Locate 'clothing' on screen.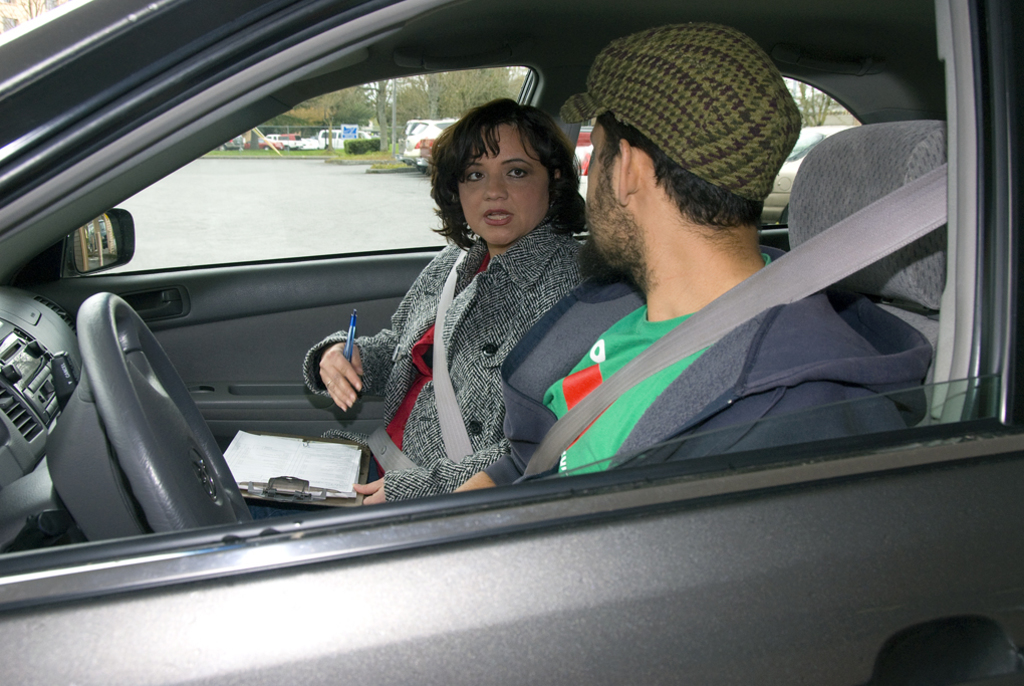
On screen at x1=482, y1=247, x2=935, y2=487.
